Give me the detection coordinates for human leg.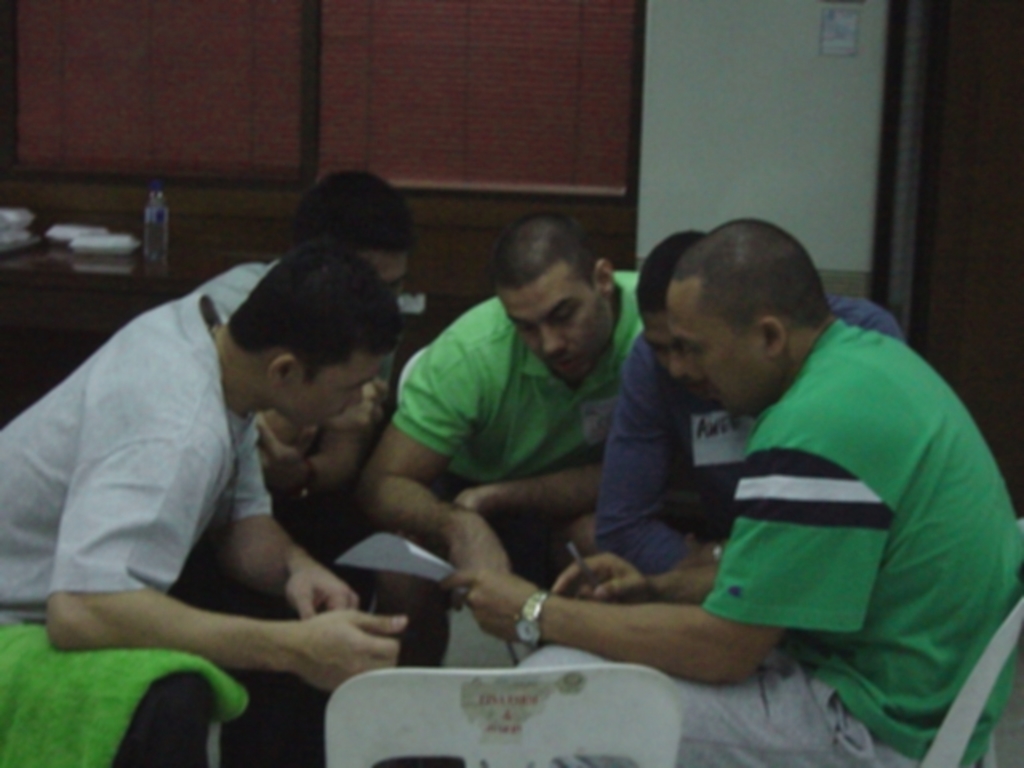
pyautogui.locateOnScreen(512, 643, 976, 763).
